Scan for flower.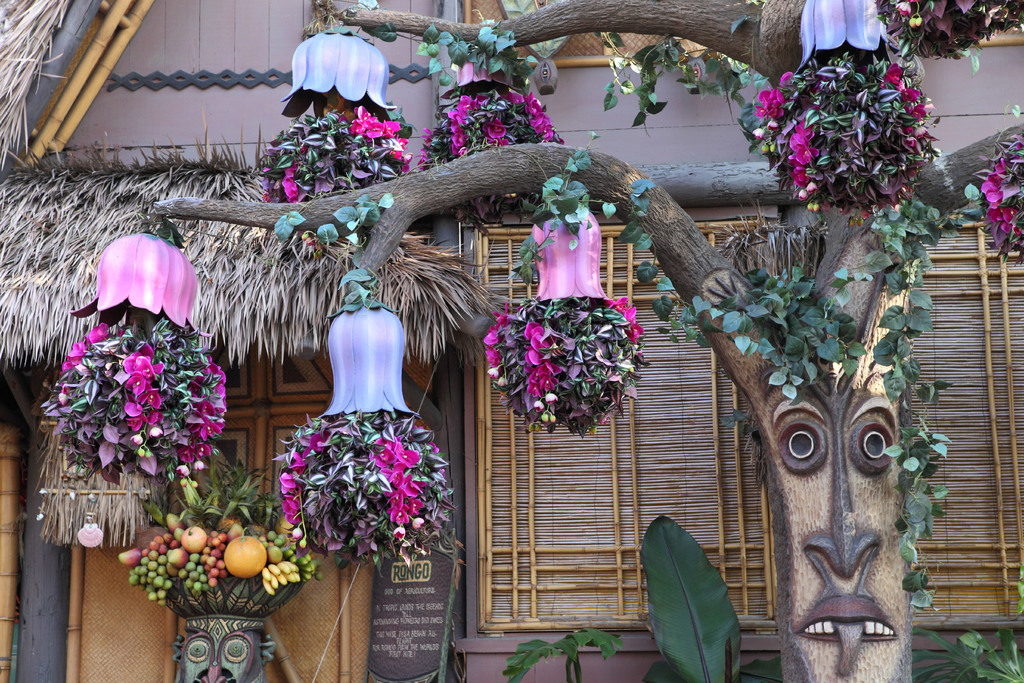
Scan result: (476,298,516,378).
